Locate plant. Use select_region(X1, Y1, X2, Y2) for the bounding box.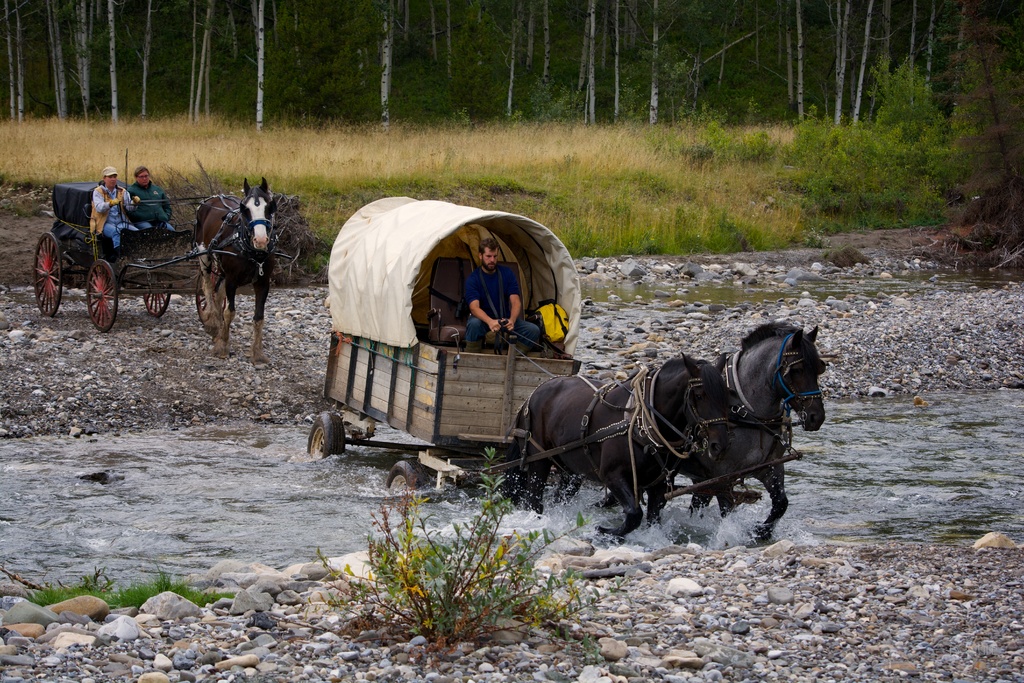
select_region(280, 460, 634, 634).
